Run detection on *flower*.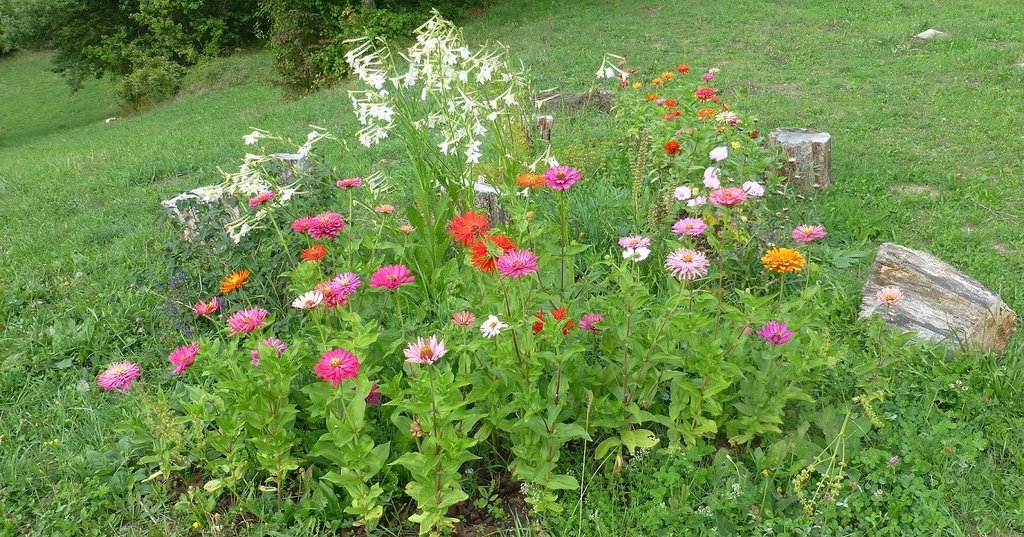
Result: 166:346:196:374.
